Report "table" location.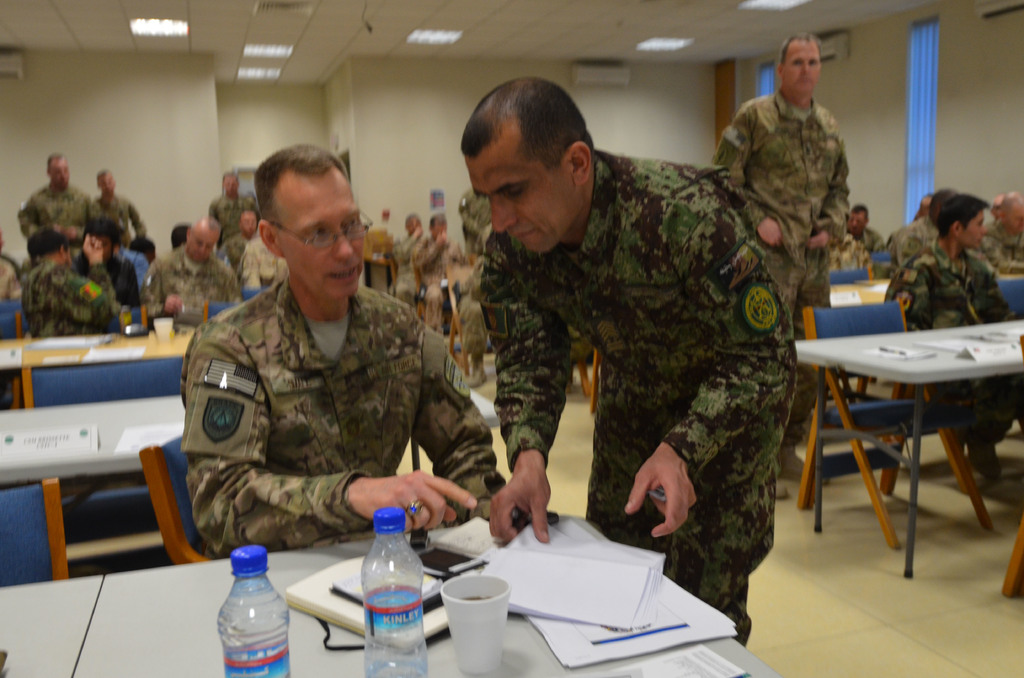
Report: 0,318,228,407.
